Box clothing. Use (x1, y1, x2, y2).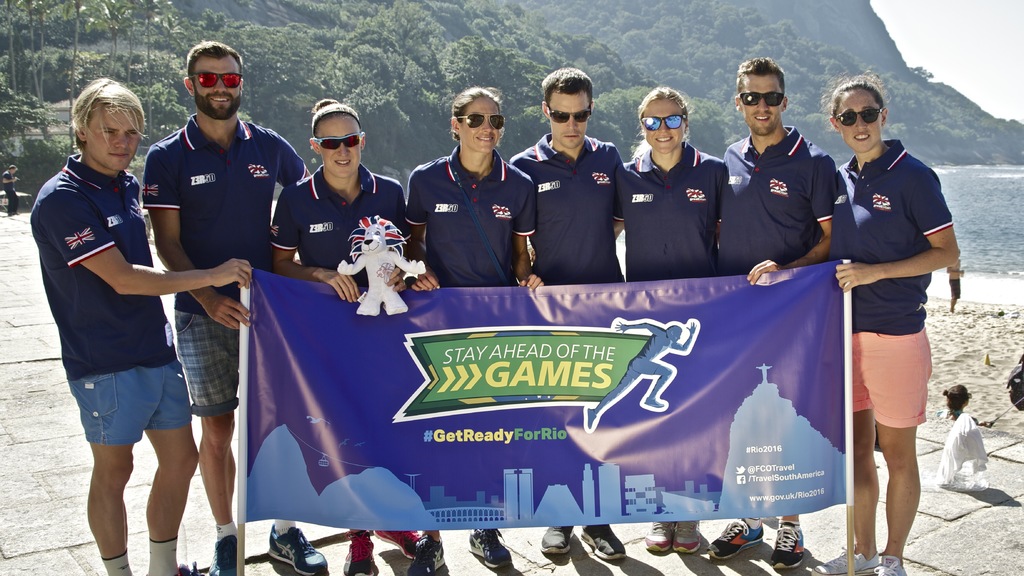
(134, 112, 314, 411).
